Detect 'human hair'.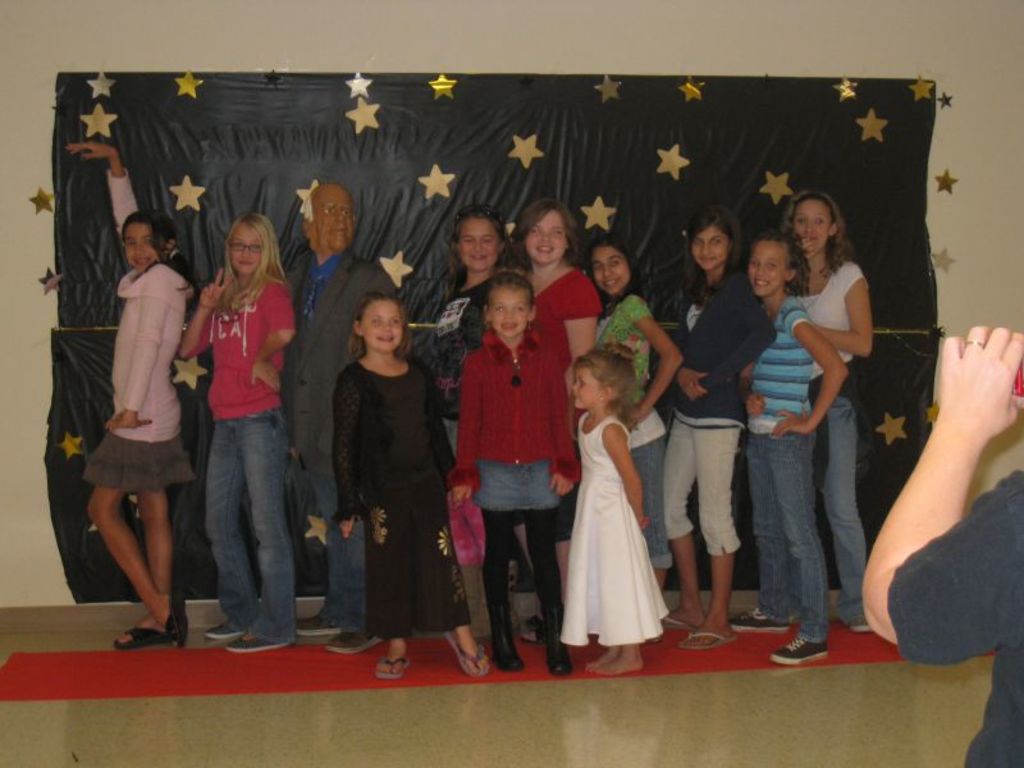
Detected at {"left": 689, "top": 211, "right": 740, "bottom": 289}.
